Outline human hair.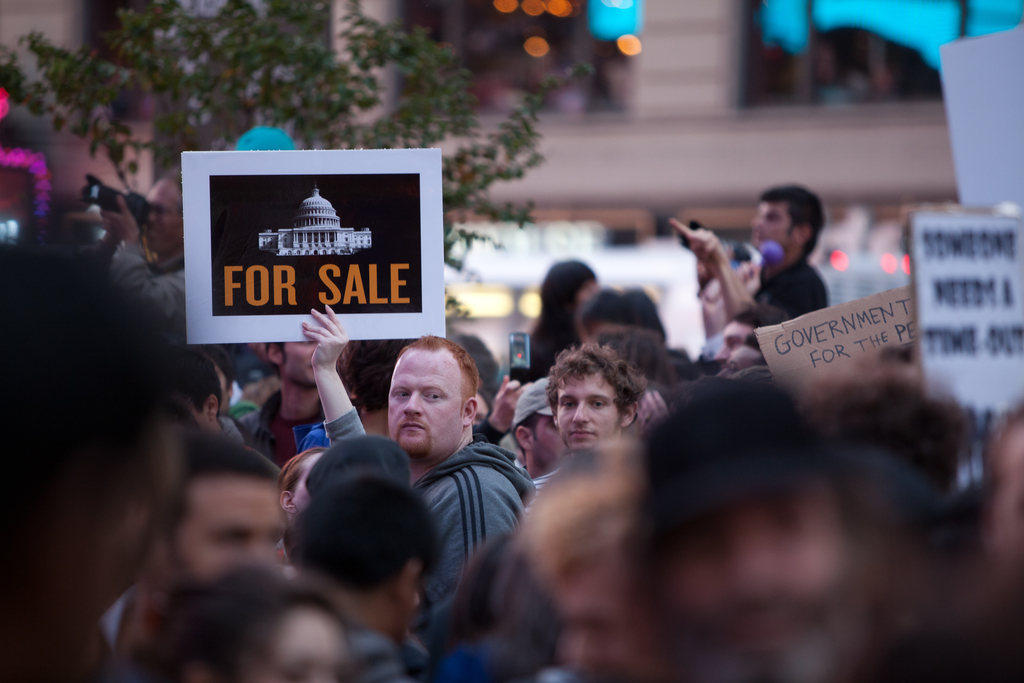
Outline: l=450, t=530, r=536, b=650.
